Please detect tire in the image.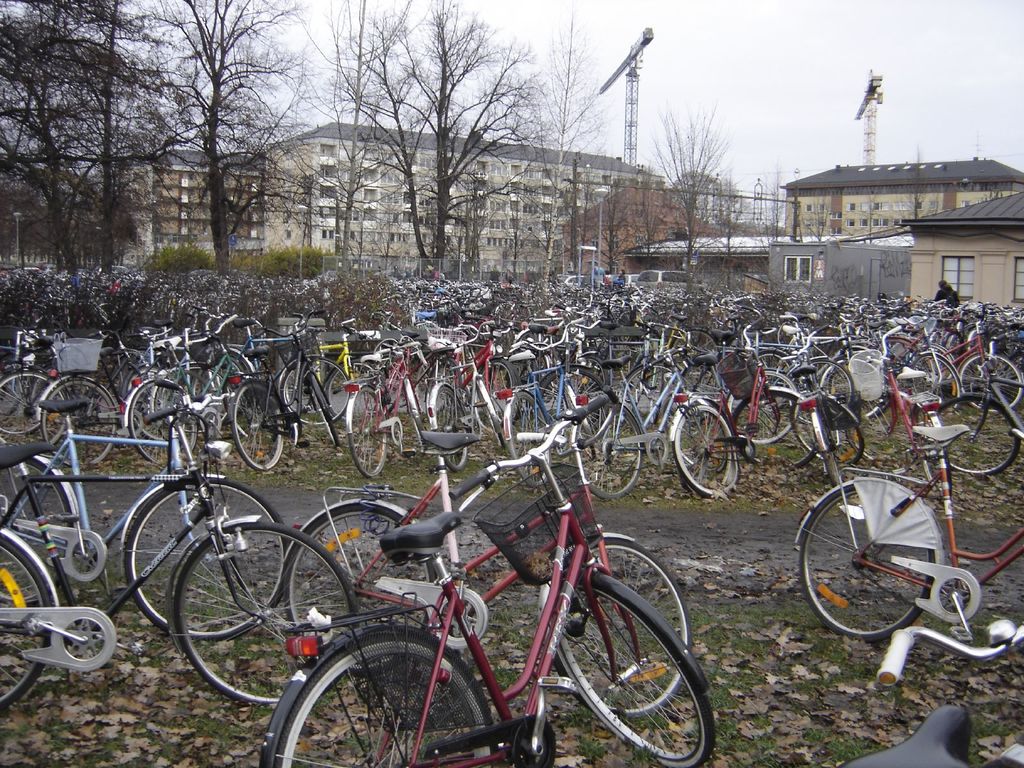
[left=559, top=578, right=718, bottom=763].
